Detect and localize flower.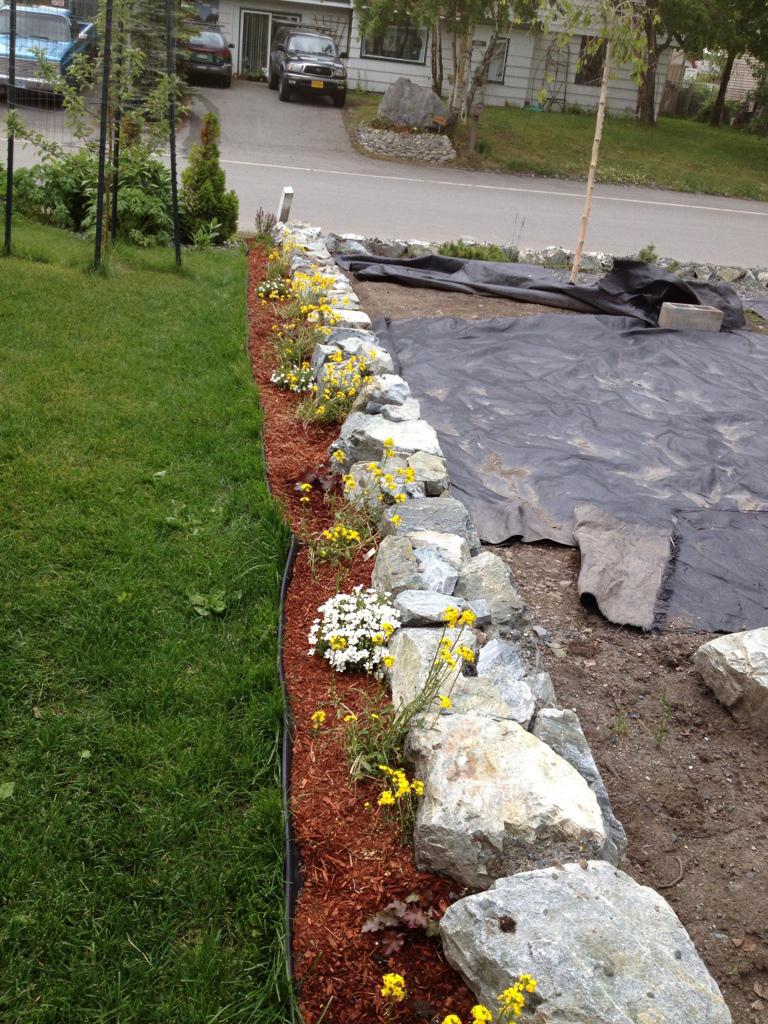
Localized at region(444, 604, 472, 630).
